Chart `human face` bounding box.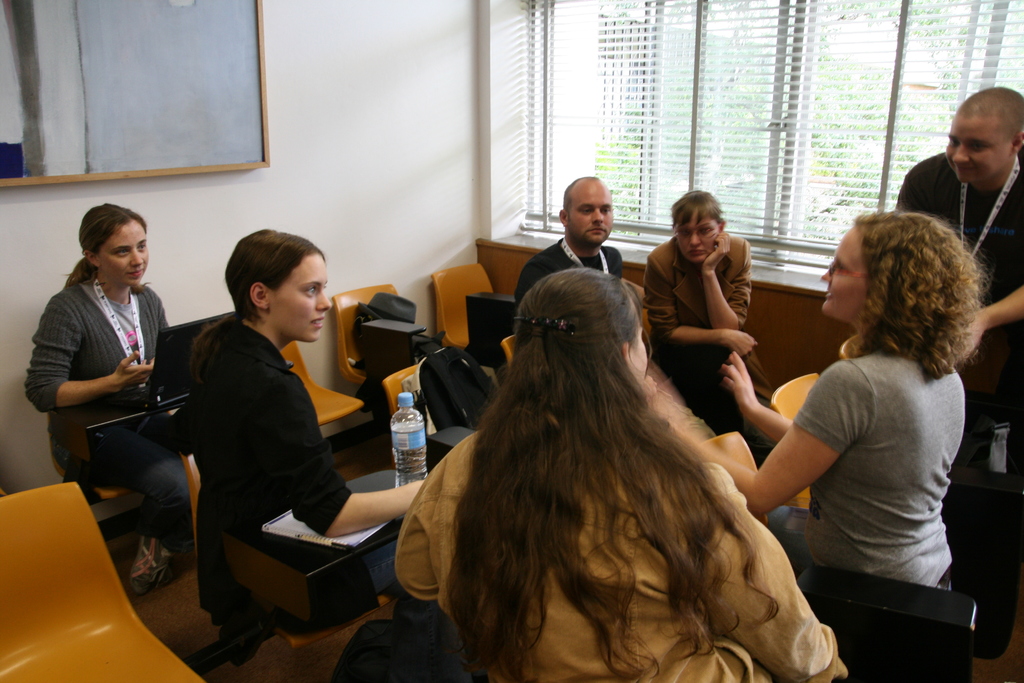
Charted: <bbox>273, 254, 332, 341</bbox>.
